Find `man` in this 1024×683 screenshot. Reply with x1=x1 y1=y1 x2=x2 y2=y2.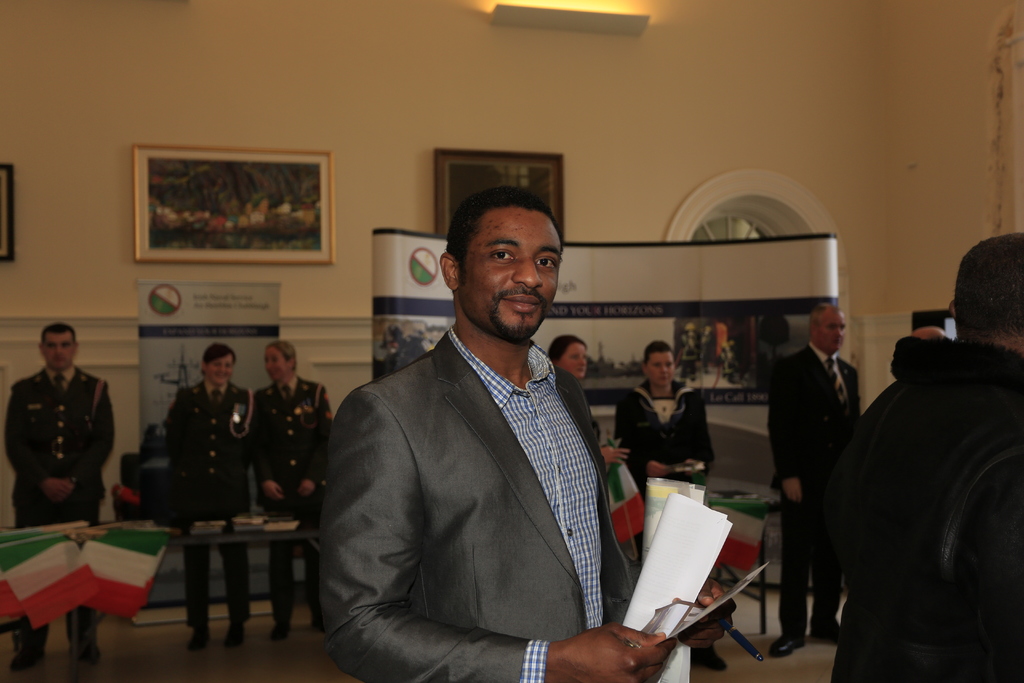
x1=843 y1=227 x2=1023 y2=682.
